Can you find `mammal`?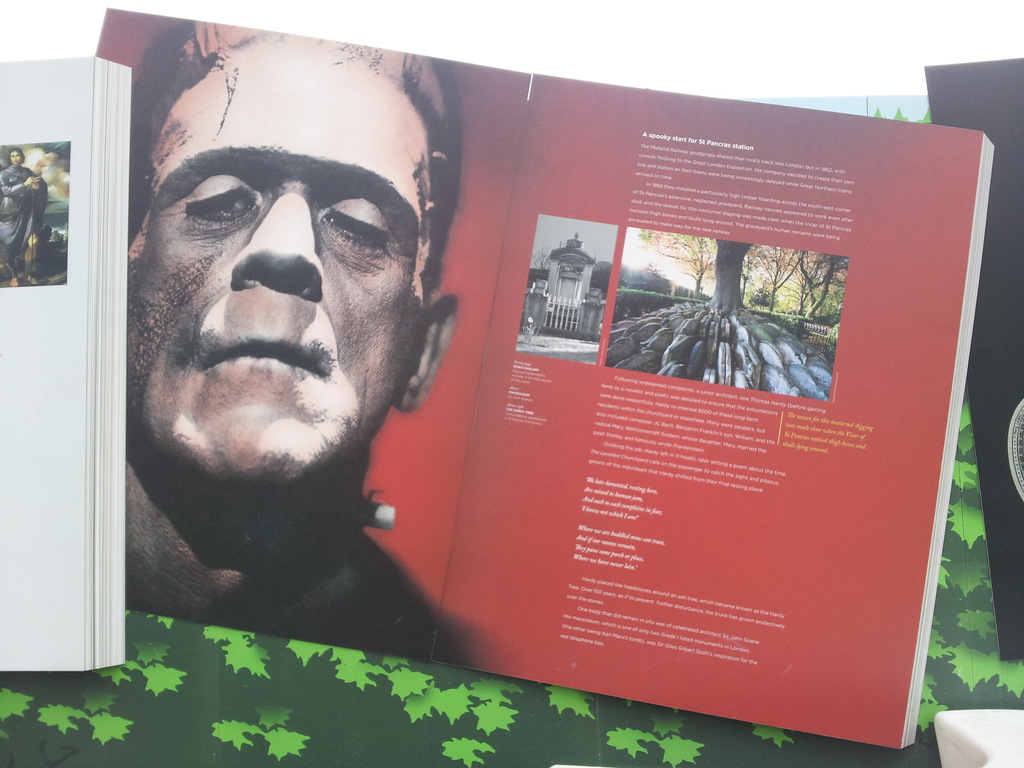
Yes, bounding box: [100, 33, 484, 622].
